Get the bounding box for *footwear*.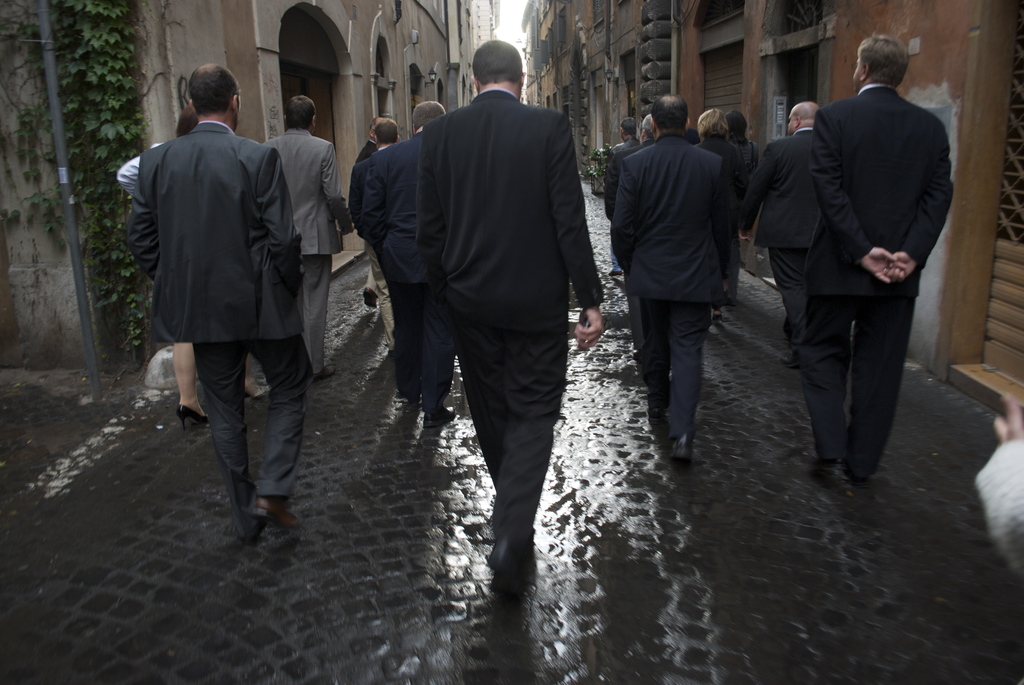
250,382,271,395.
